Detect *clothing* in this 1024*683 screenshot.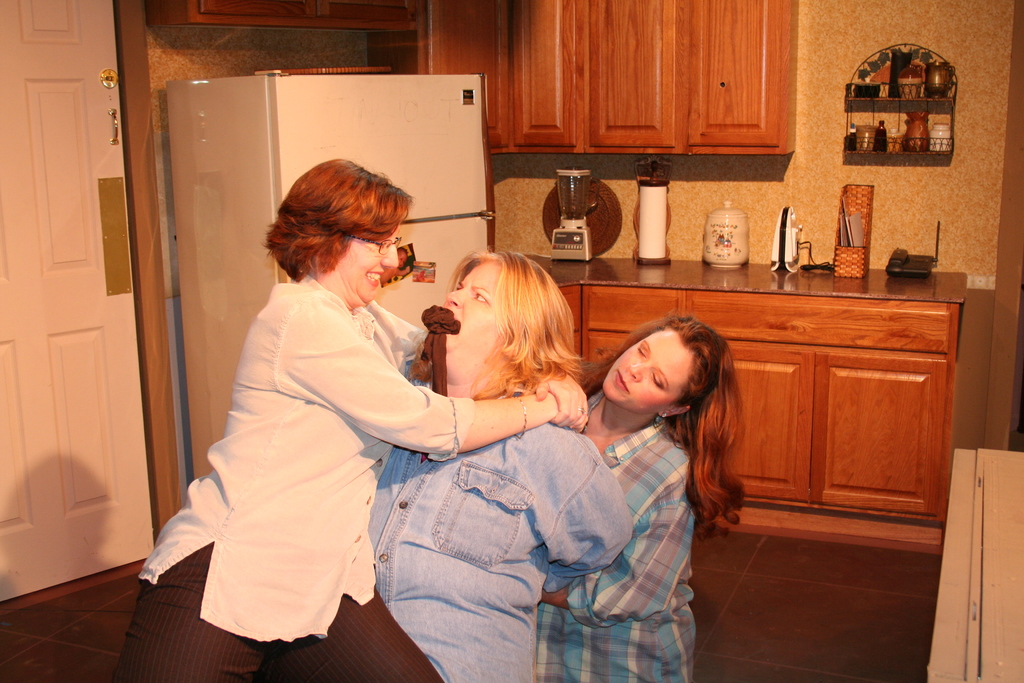
Detection: bbox=[166, 229, 486, 645].
